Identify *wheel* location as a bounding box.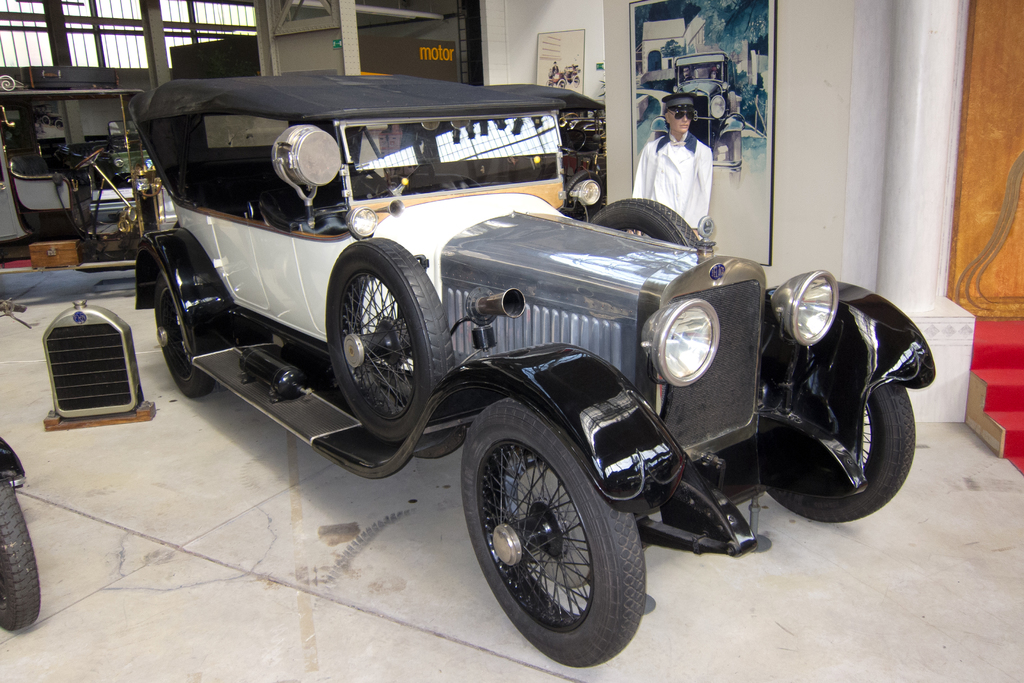
detection(0, 475, 39, 631).
